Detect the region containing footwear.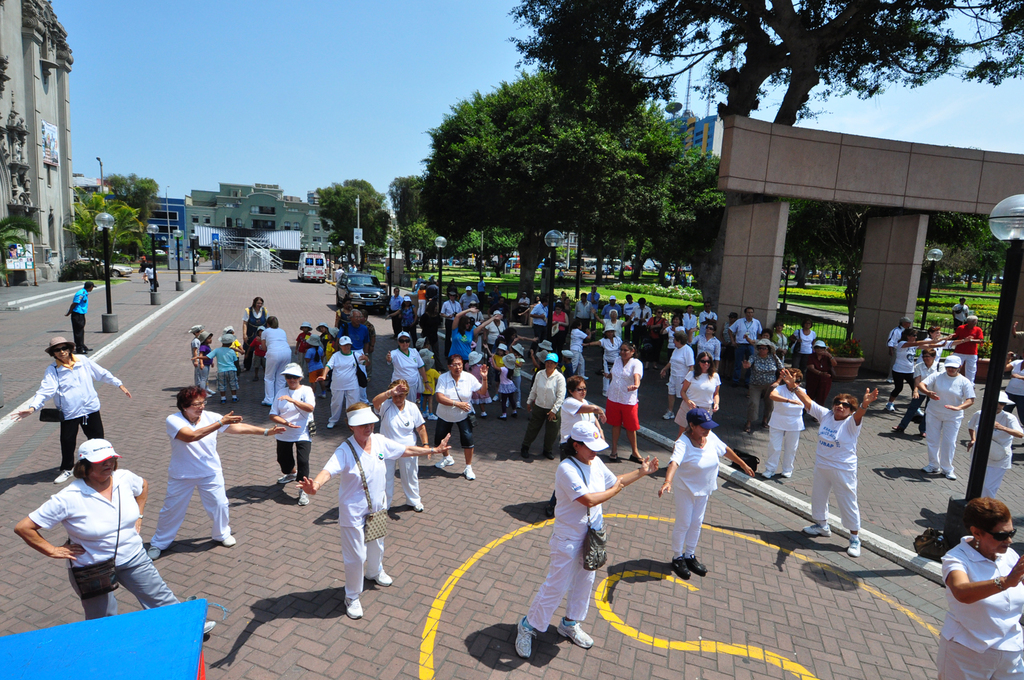
rect(57, 466, 73, 487).
